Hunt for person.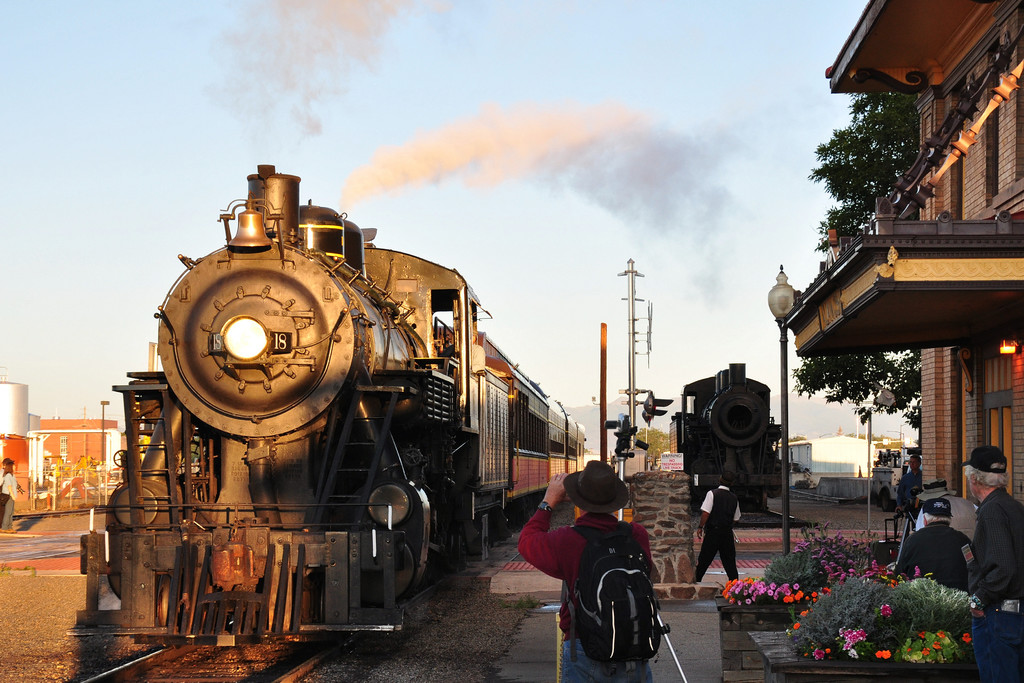
Hunted down at x1=964, y1=440, x2=1023, y2=682.
